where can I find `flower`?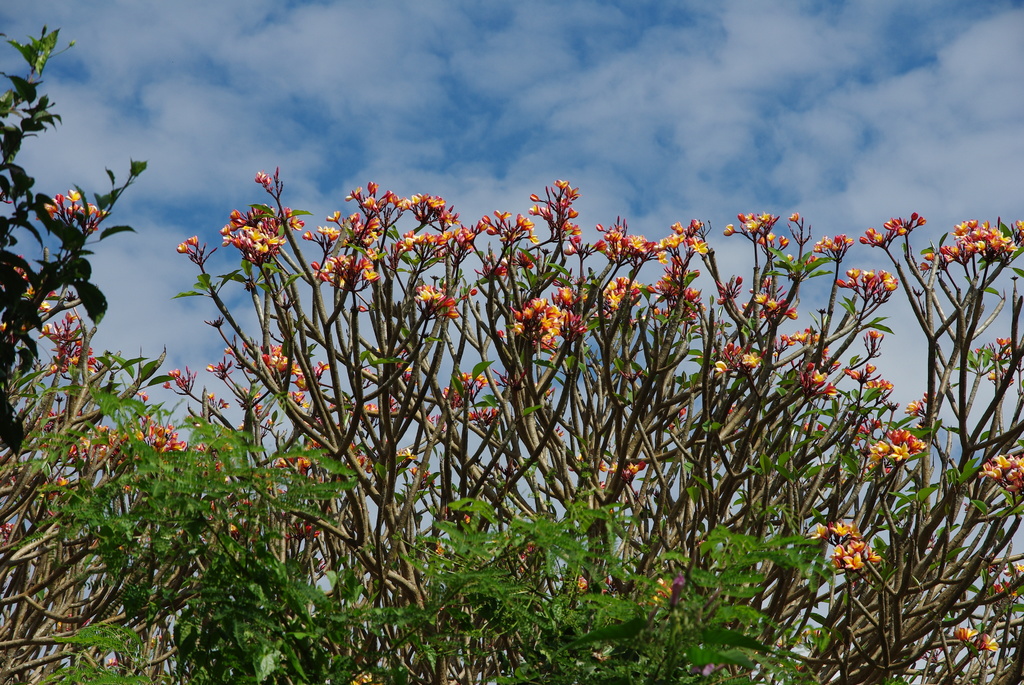
You can find it at (311, 253, 380, 295).
